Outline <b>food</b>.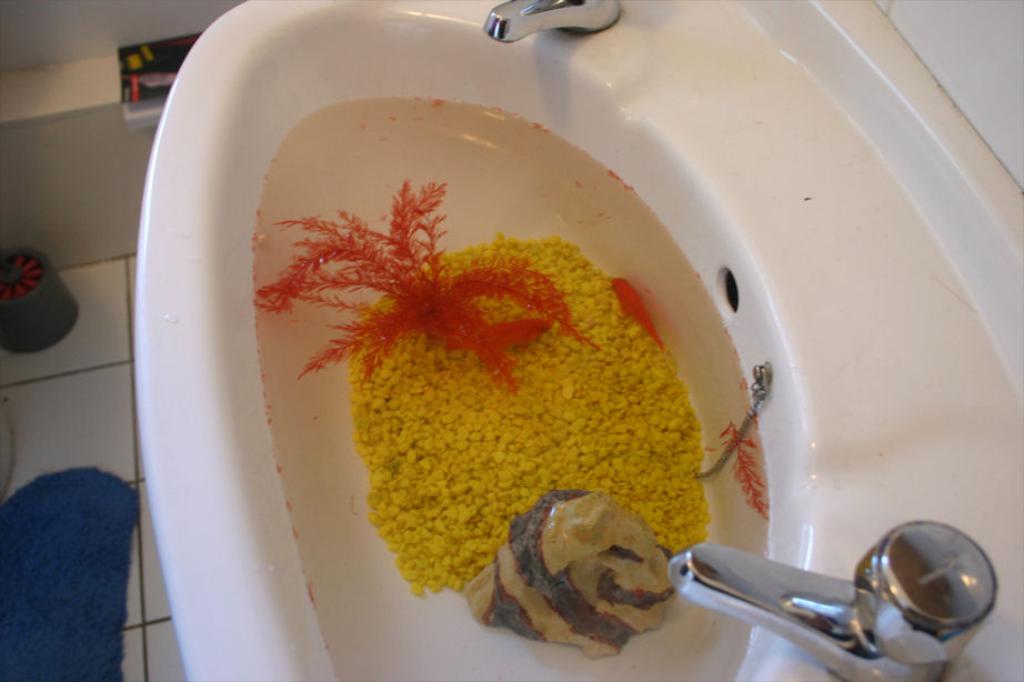
Outline: Rect(489, 489, 689, 654).
